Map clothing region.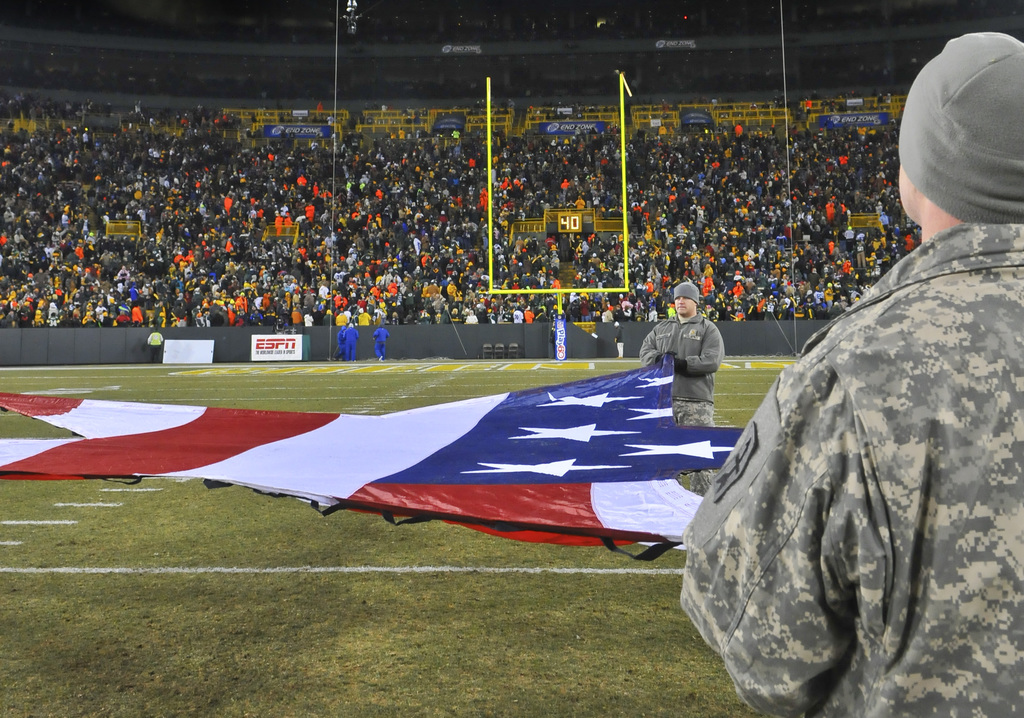
Mapped to <box>3,209,12,220</box>.
